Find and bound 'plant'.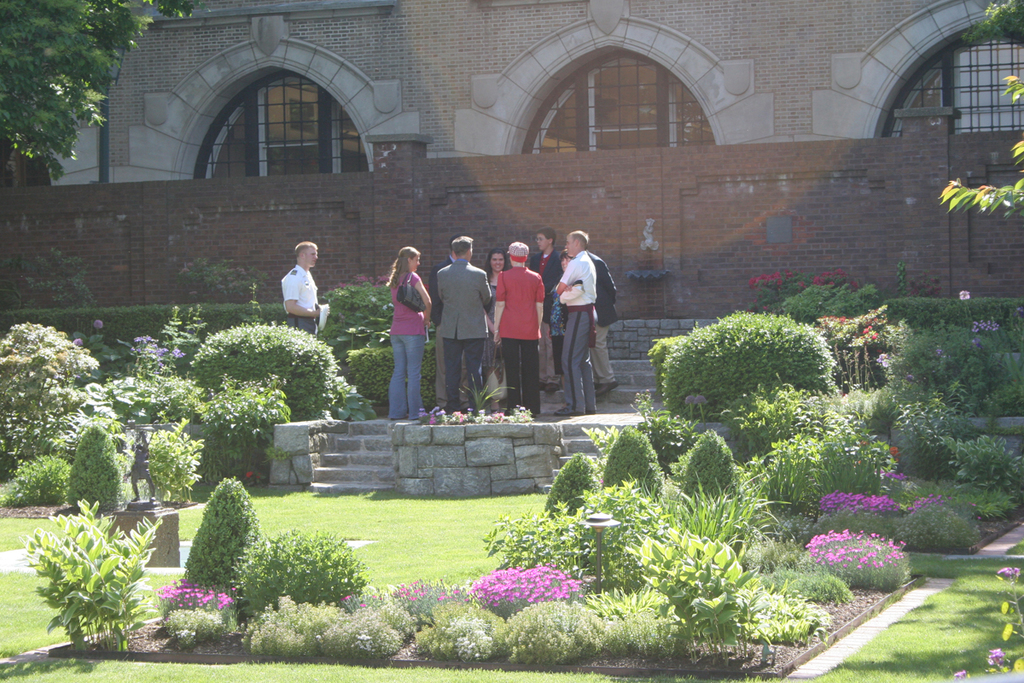
Bound: select_region(99, 366, 205, 431).
